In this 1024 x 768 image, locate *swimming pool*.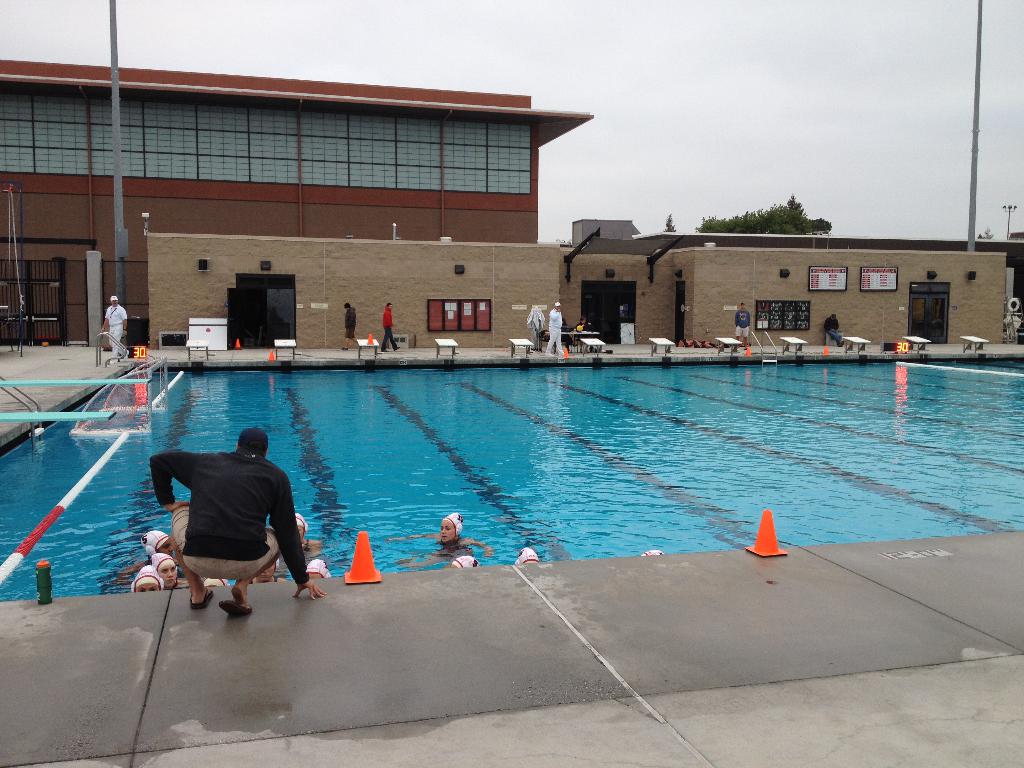
Bounding box: 0 358 1023 600.
